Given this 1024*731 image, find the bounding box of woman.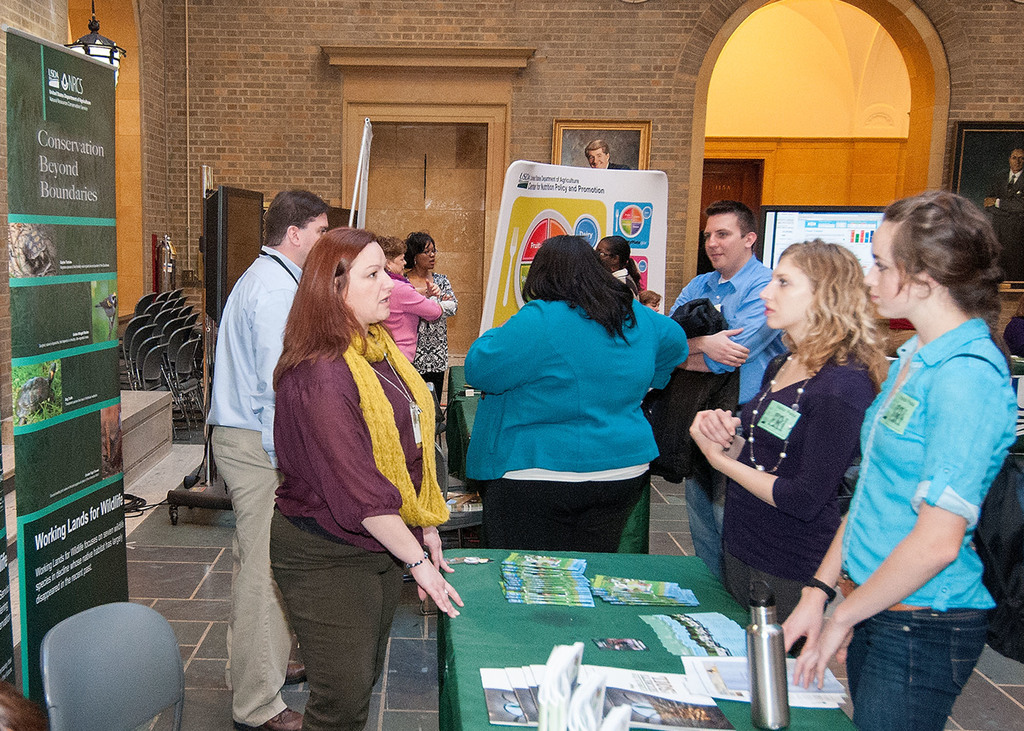
(400, 234, 465, 428).
